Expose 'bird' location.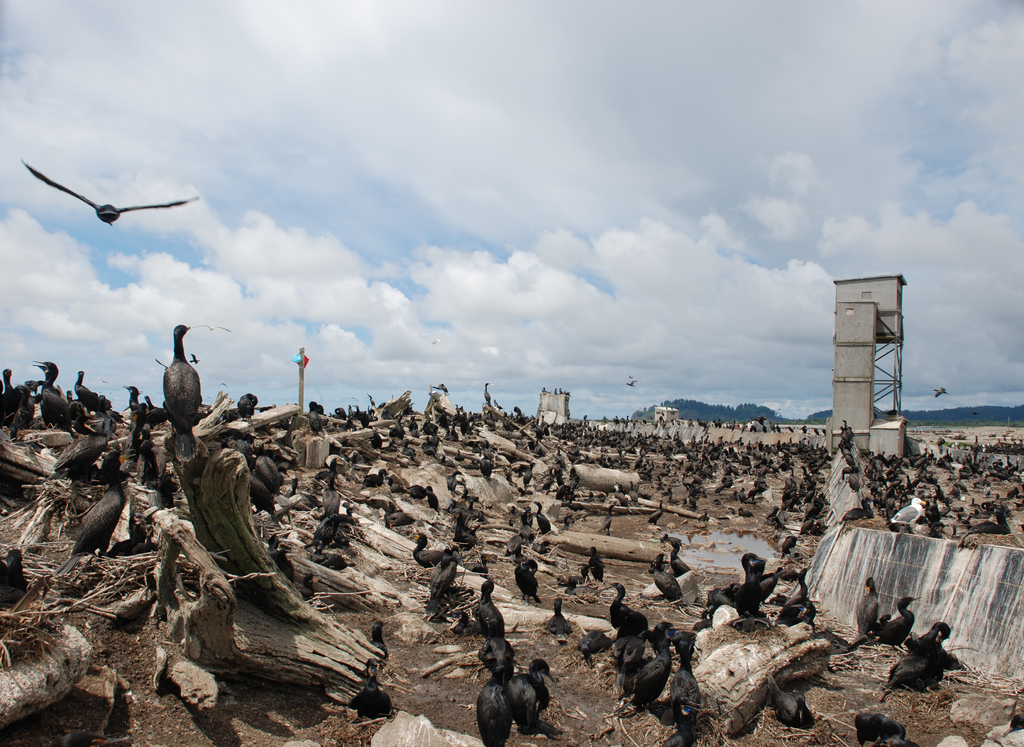
Exposed at x1=602, y1=509, x2=616, y2=538.
